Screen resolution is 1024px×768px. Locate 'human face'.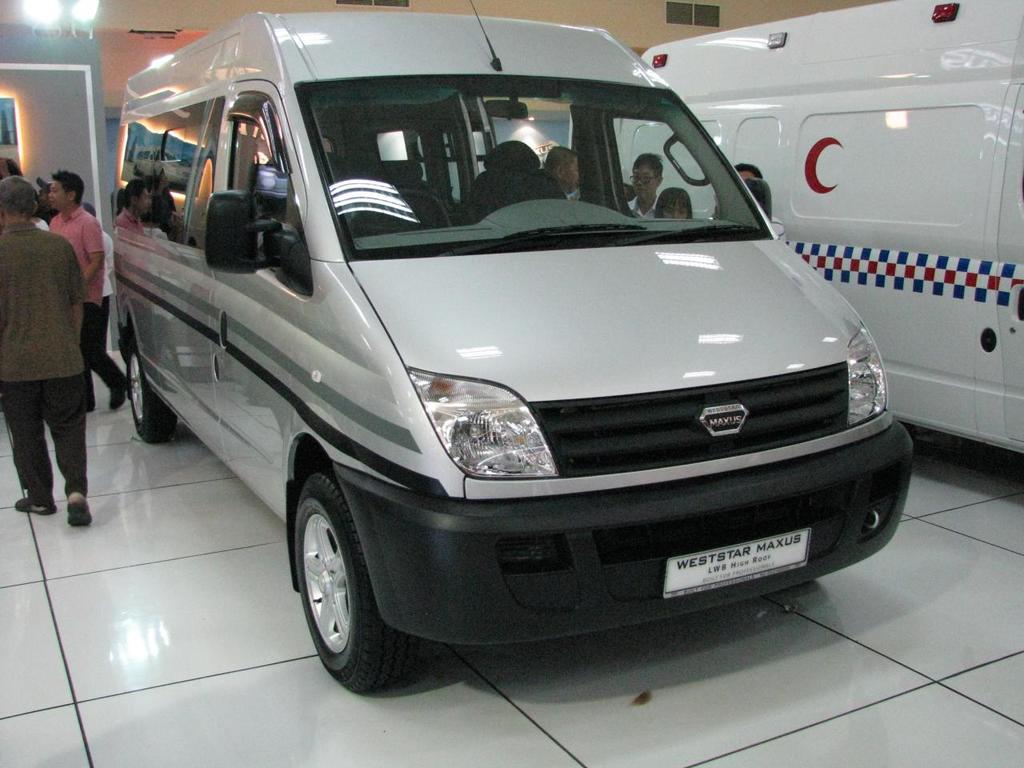
left=48, top=182, right=66, bottom=210.
